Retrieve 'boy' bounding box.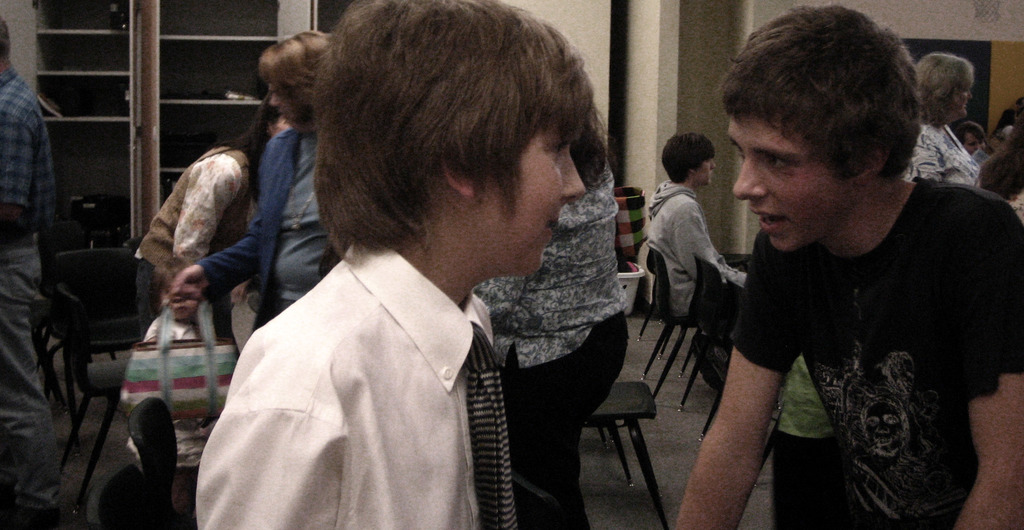
Bounding box: left=197, top=0, right=601, bottom=529.
